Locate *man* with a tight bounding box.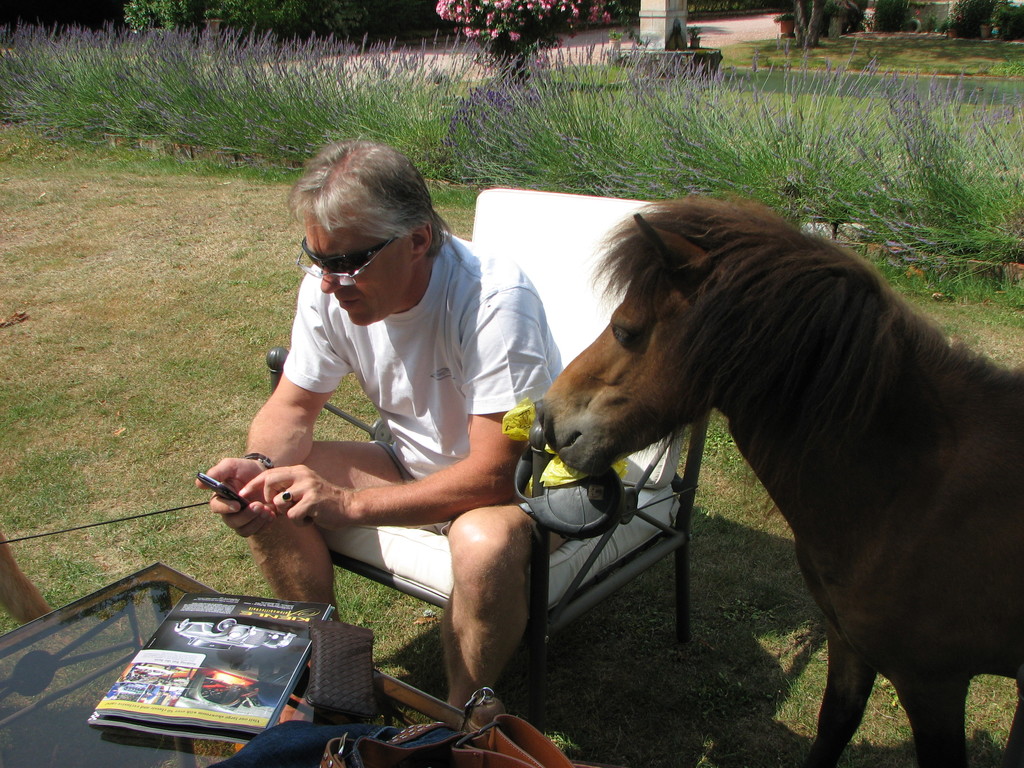
(186,125,558,708).
